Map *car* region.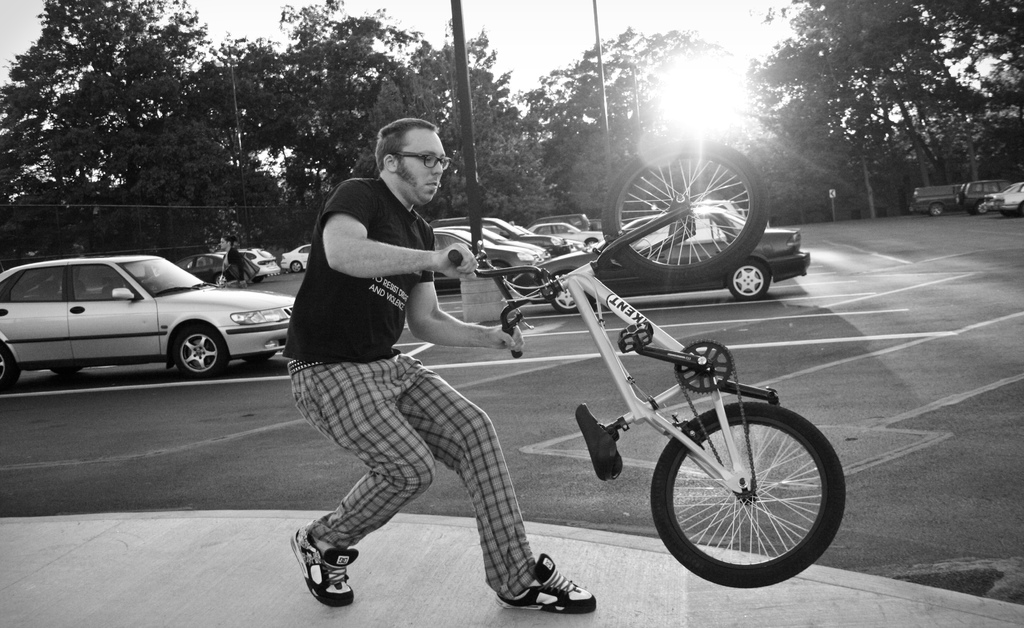
Mapped to detection(280, 243, 310, 273).
